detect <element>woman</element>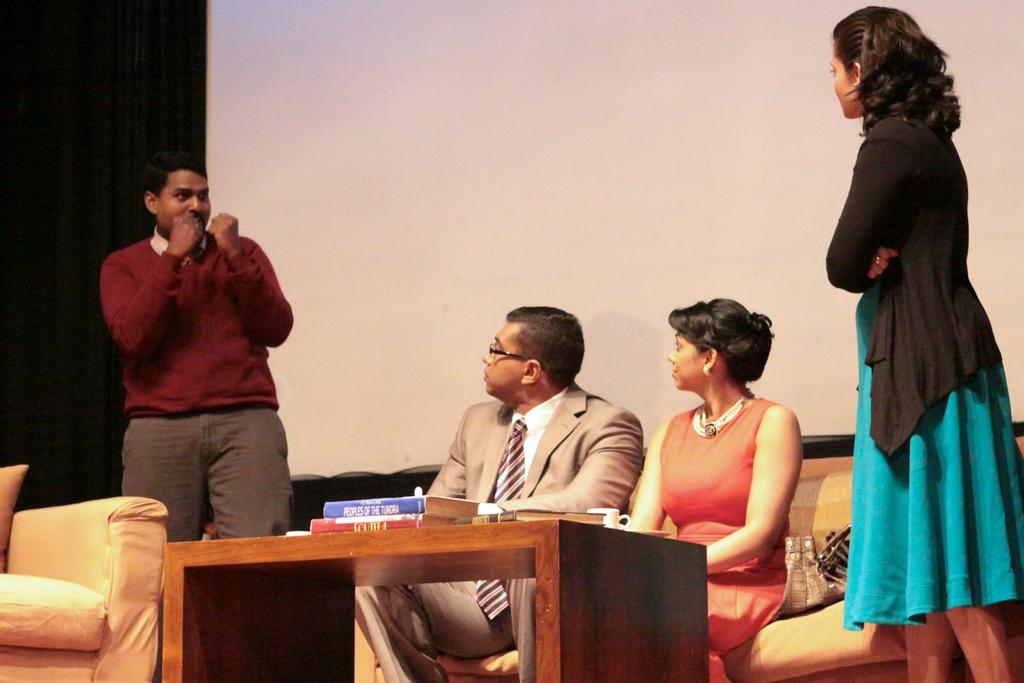
left=826, top=3, right=1023, bottom=682
